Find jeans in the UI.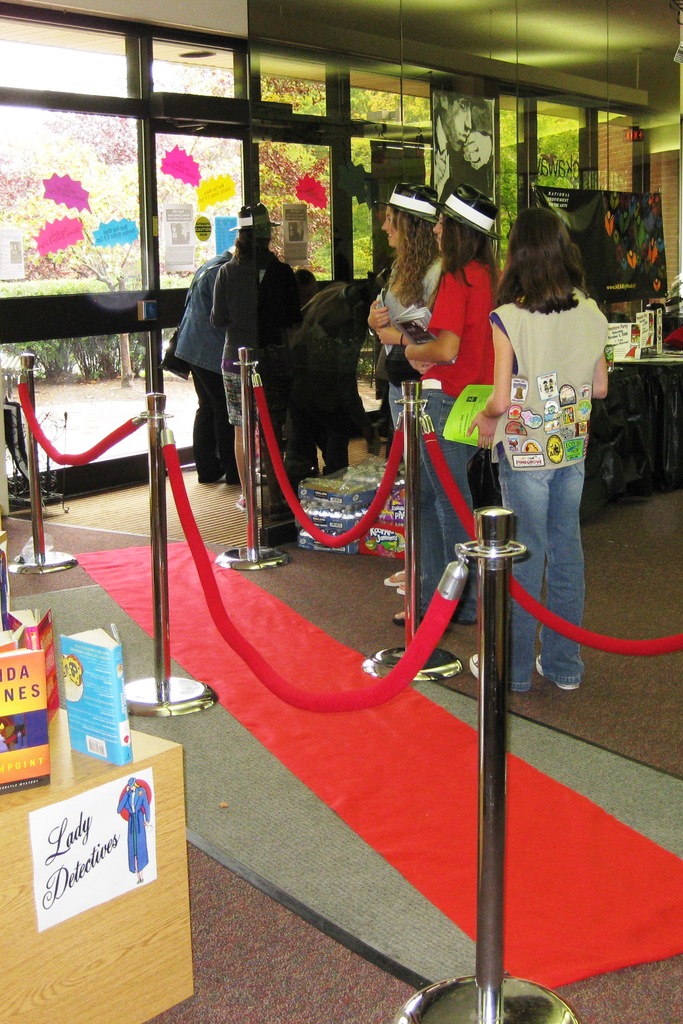
UI element at 384/379/448/649.
